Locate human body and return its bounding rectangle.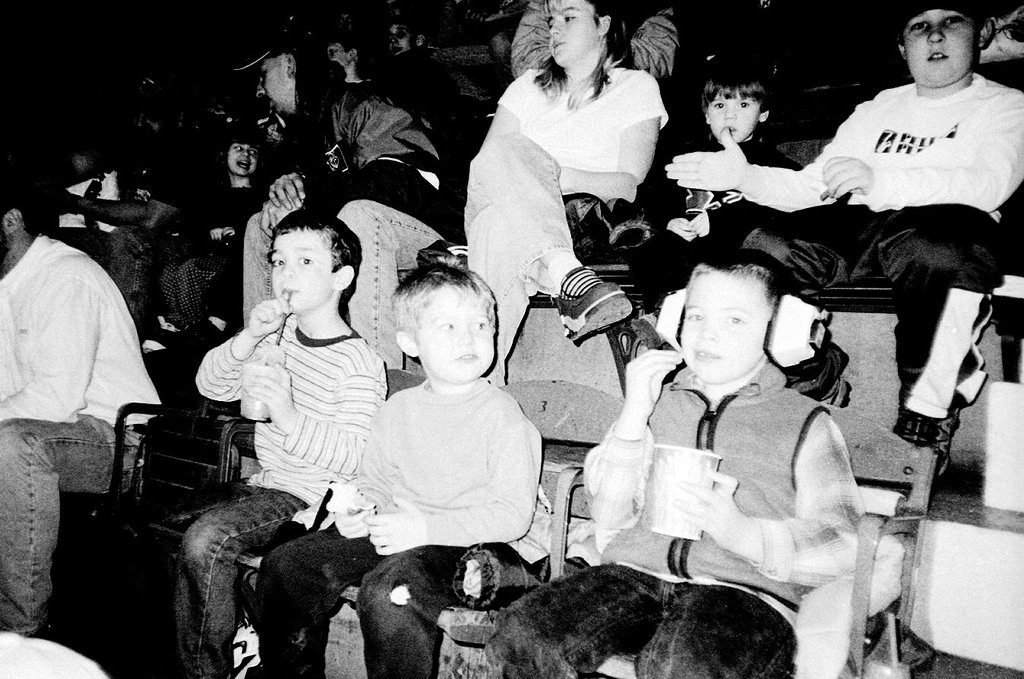
box(488, 346, 876, 678).
